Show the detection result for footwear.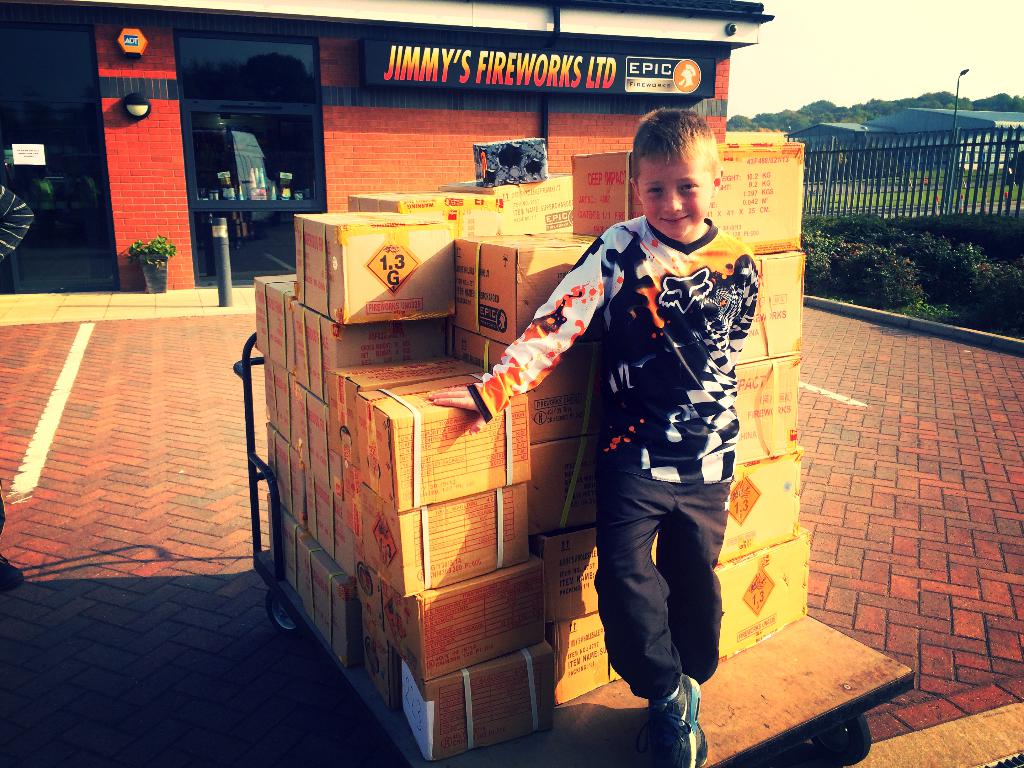
(x1=690, y1=722, x2=707, y2=767).
